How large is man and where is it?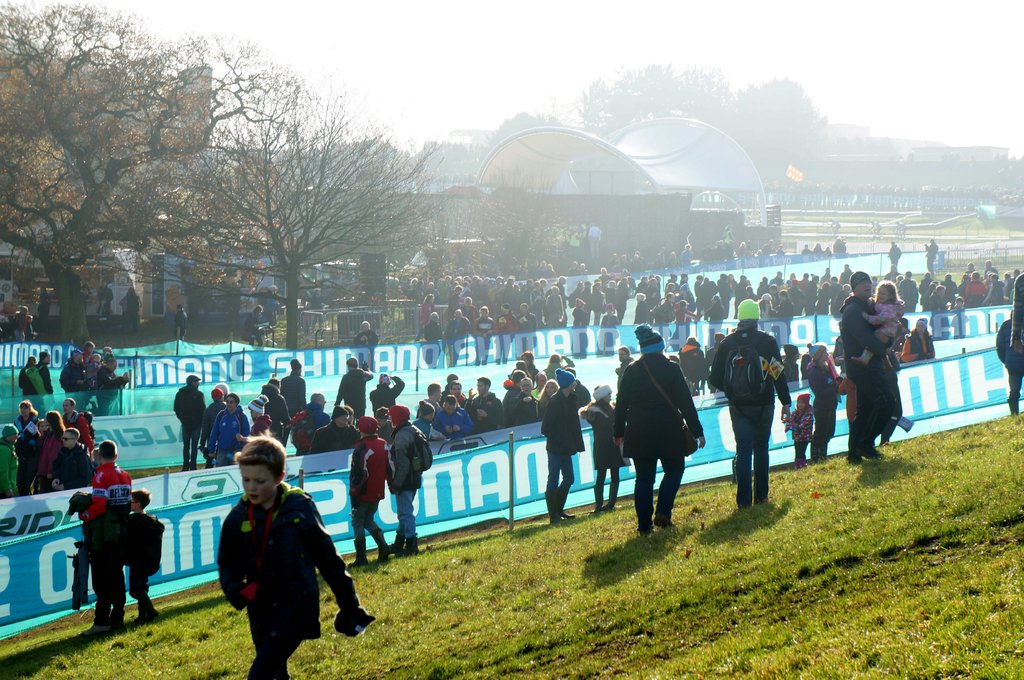
Bounding box: BBox(500, 366, 525, 429).
